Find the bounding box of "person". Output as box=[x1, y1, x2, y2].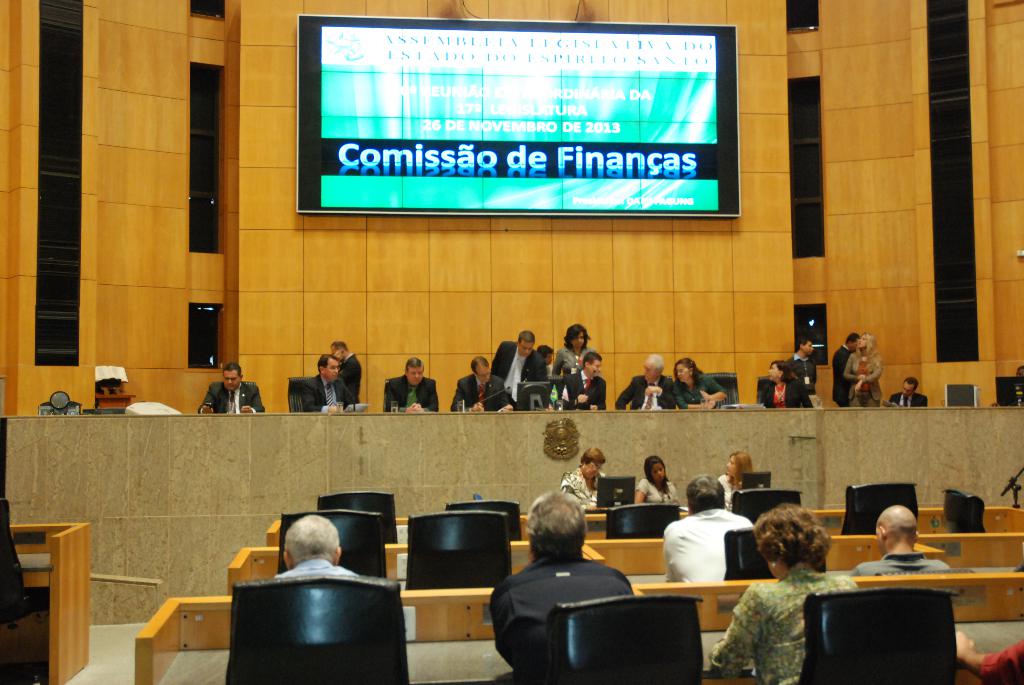
box=[195, 359, 264, 416].
